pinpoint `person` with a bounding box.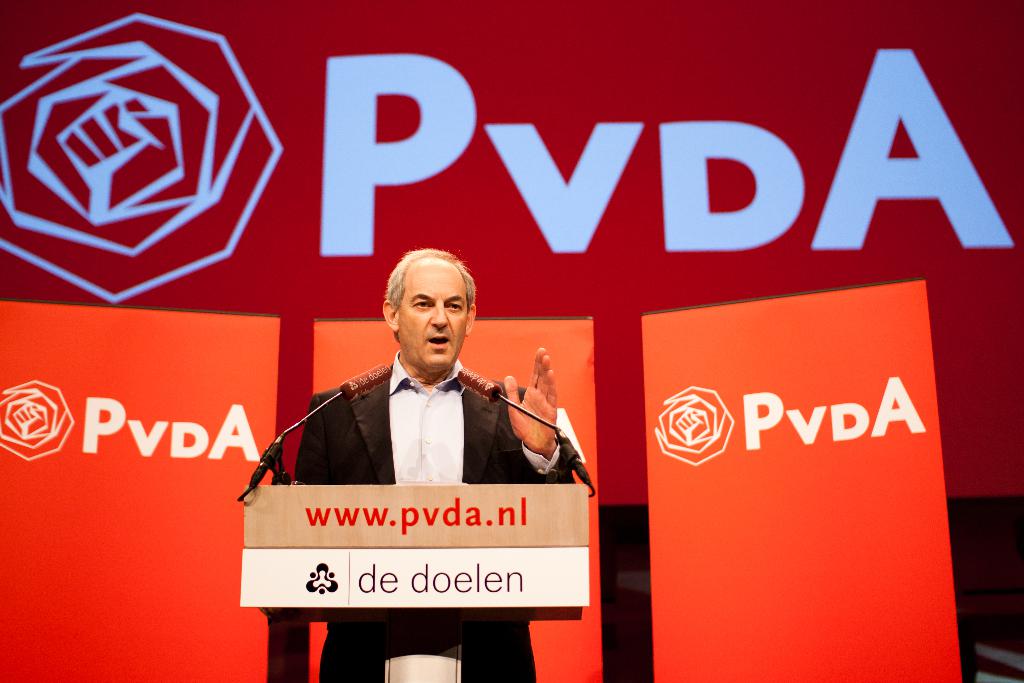
x1=296 y1=246 x2=586 y2=682.
